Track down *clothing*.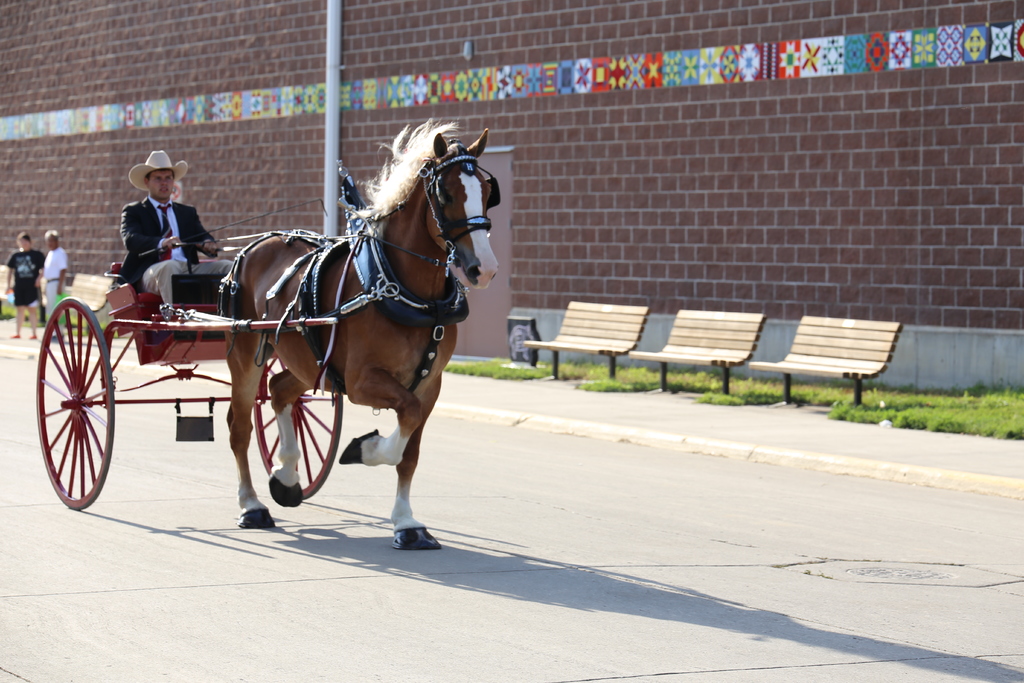
Tracked to [40, 250, 67, 320].
